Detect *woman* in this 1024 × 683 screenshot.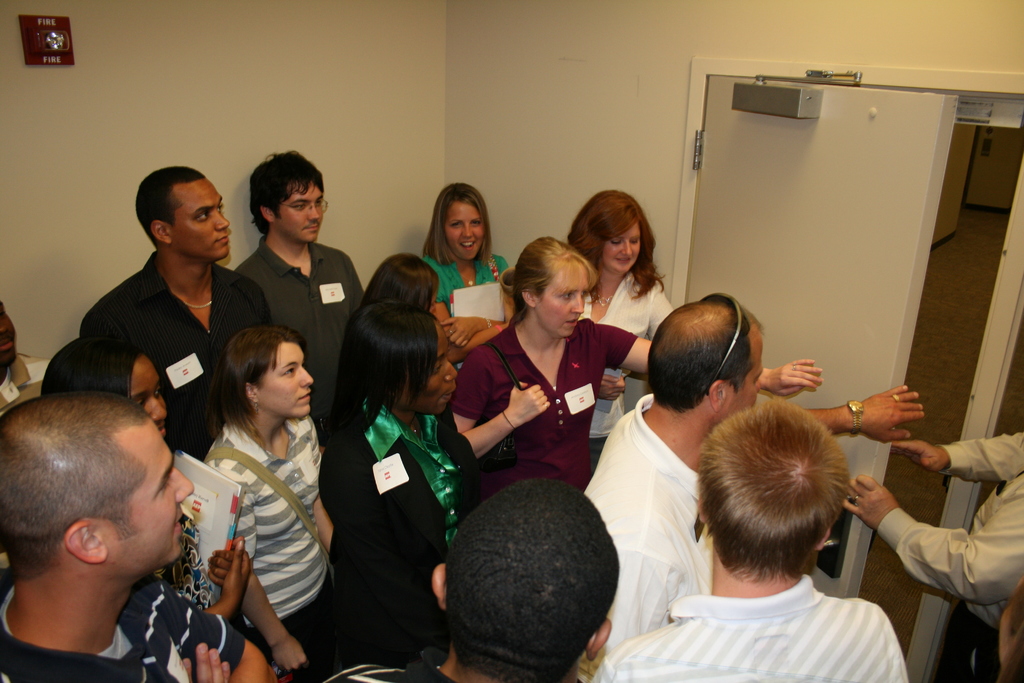
Detection: box(569, 185, 676, 479).
